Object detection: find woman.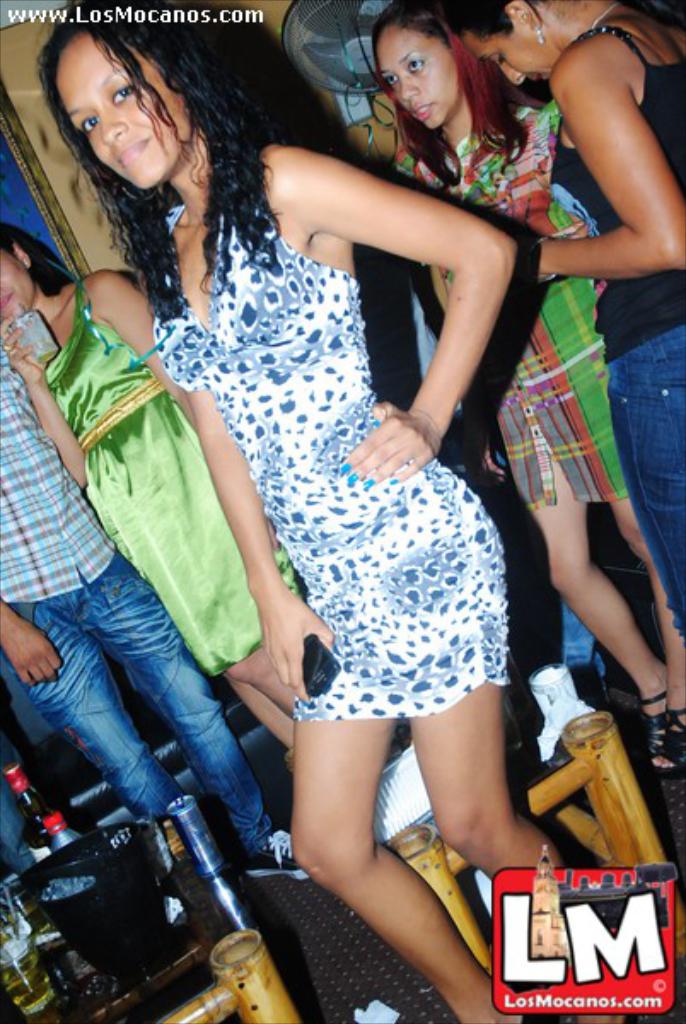
box(114, 0, 536, 1021).
